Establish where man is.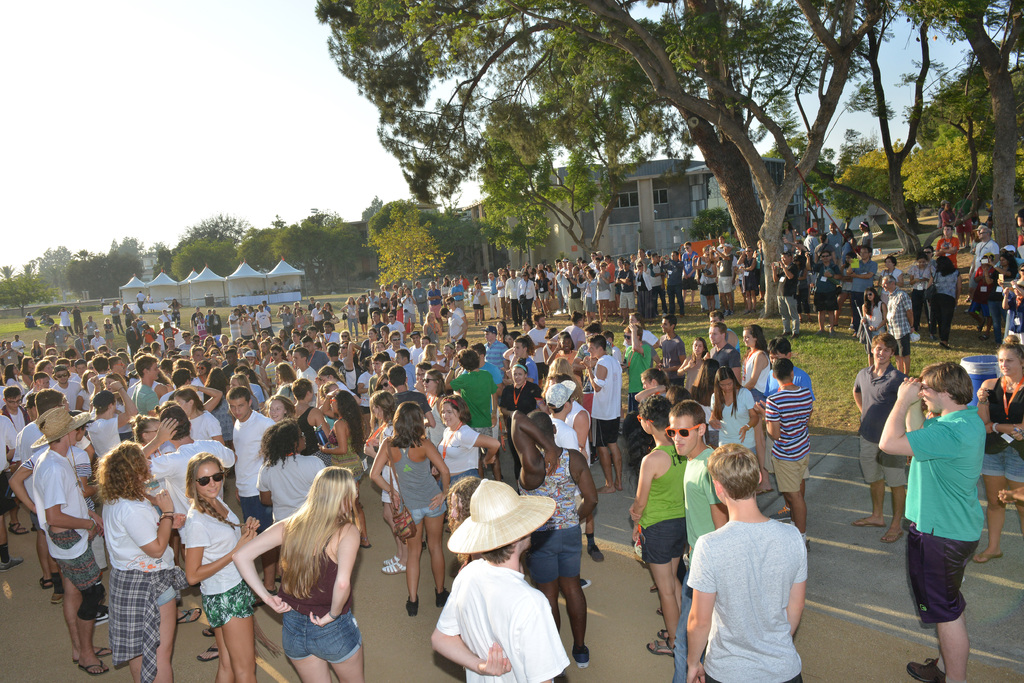
Established at <box>278,304,291,337</box>.
